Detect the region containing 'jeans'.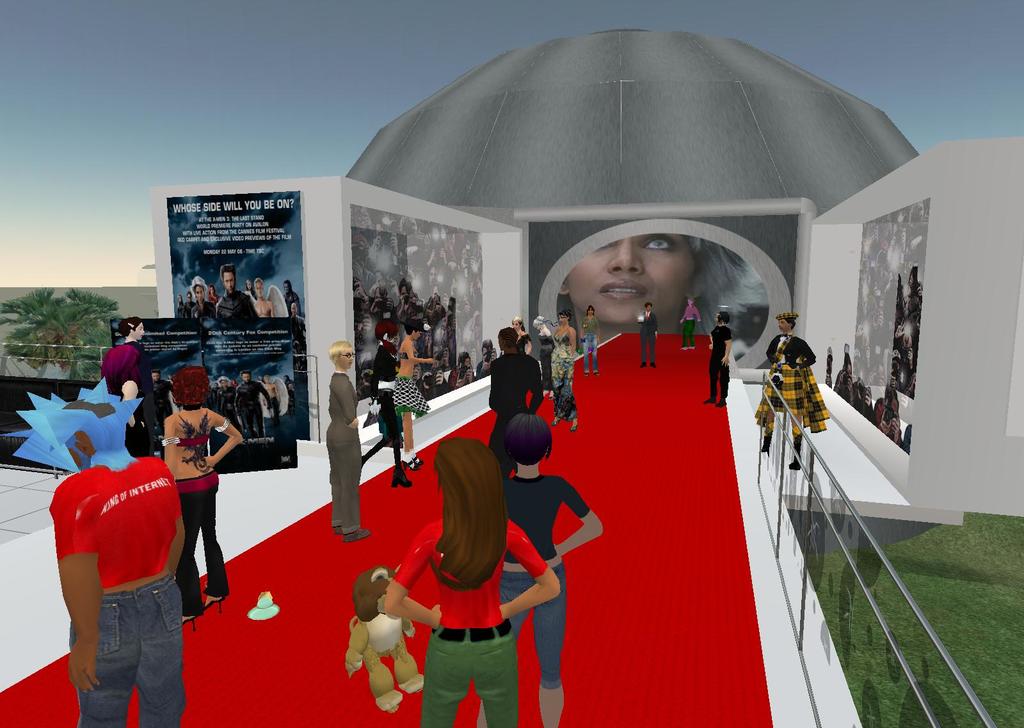
left=59, top=550, right=199, bottom=724.
